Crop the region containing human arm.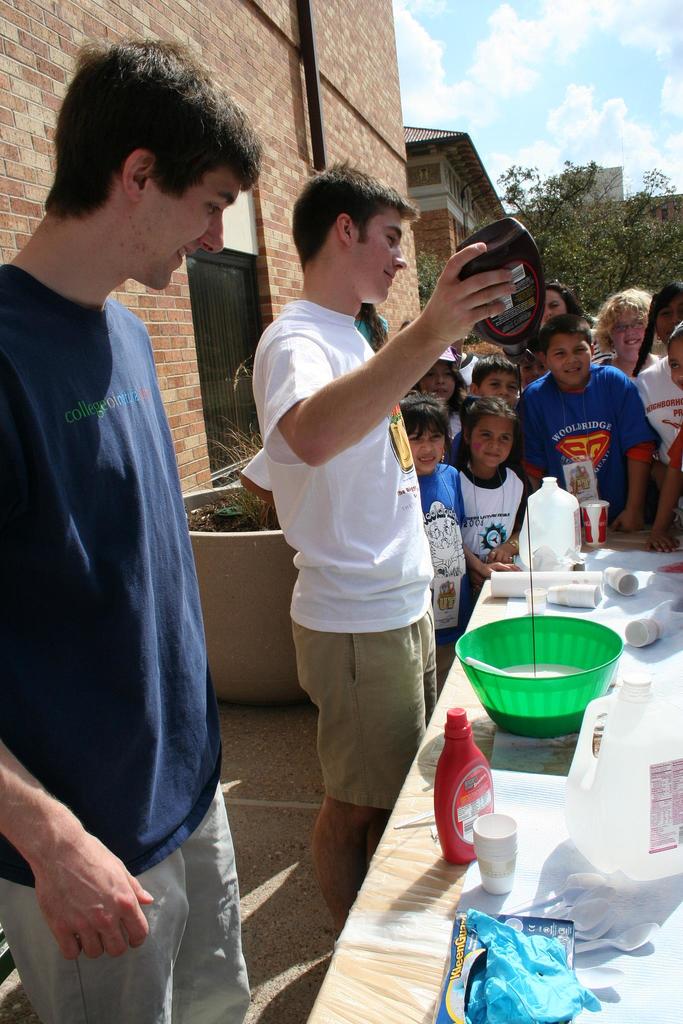
Crop region: (left=0, top=738, right=160, bottom=963).
